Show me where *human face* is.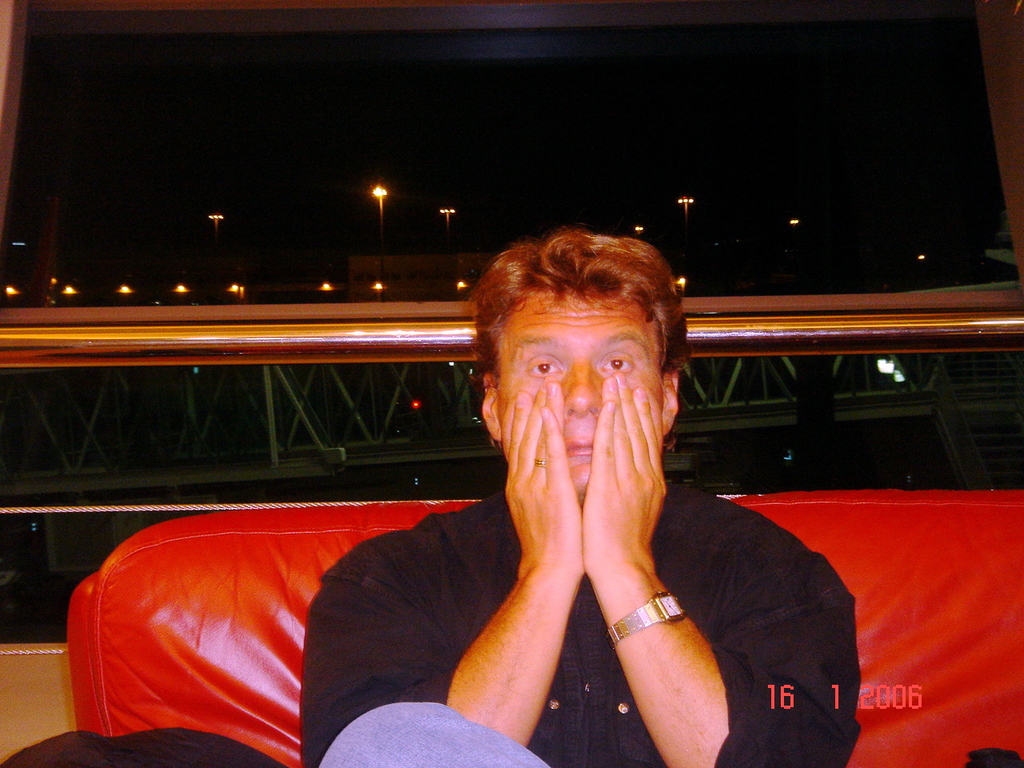
*human face* is at (left=492, top=288, right=666, bottom=496).
